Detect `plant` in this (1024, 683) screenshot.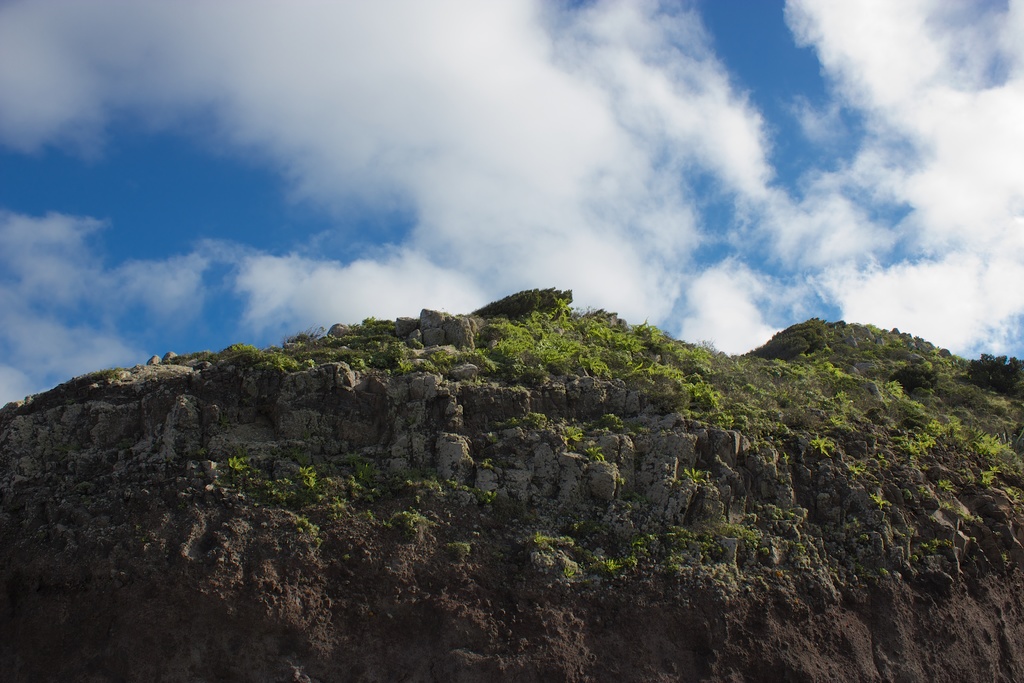
Detection: [x1=877, y1=565, x2=887, y2=575].
